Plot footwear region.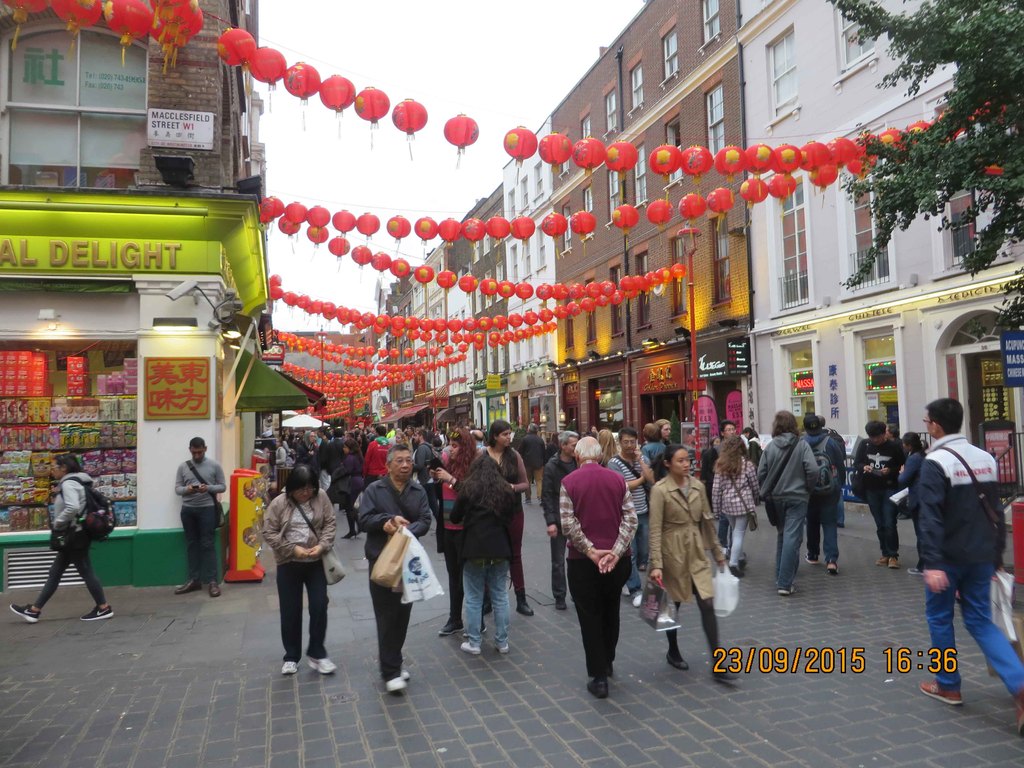
Plotted at (439, 621, 463, 635).
